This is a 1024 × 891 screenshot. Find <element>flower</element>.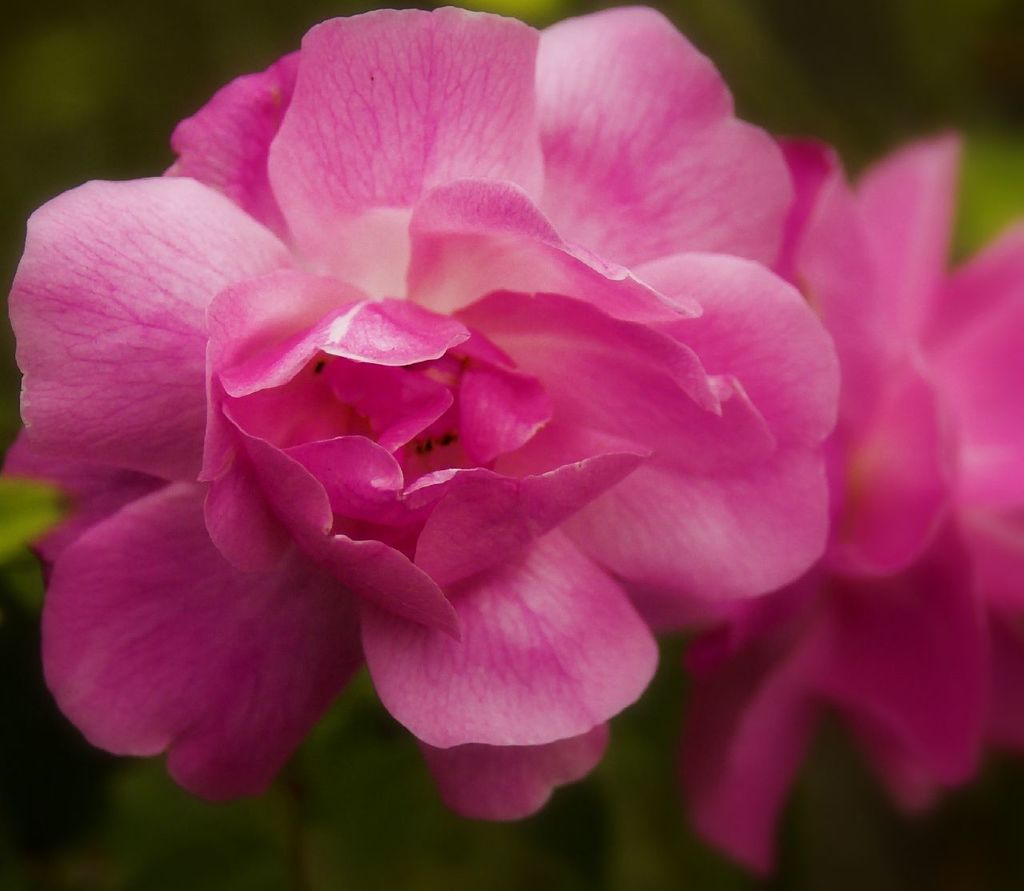
Bounding box: locate(642, 134, 1023, 870).
